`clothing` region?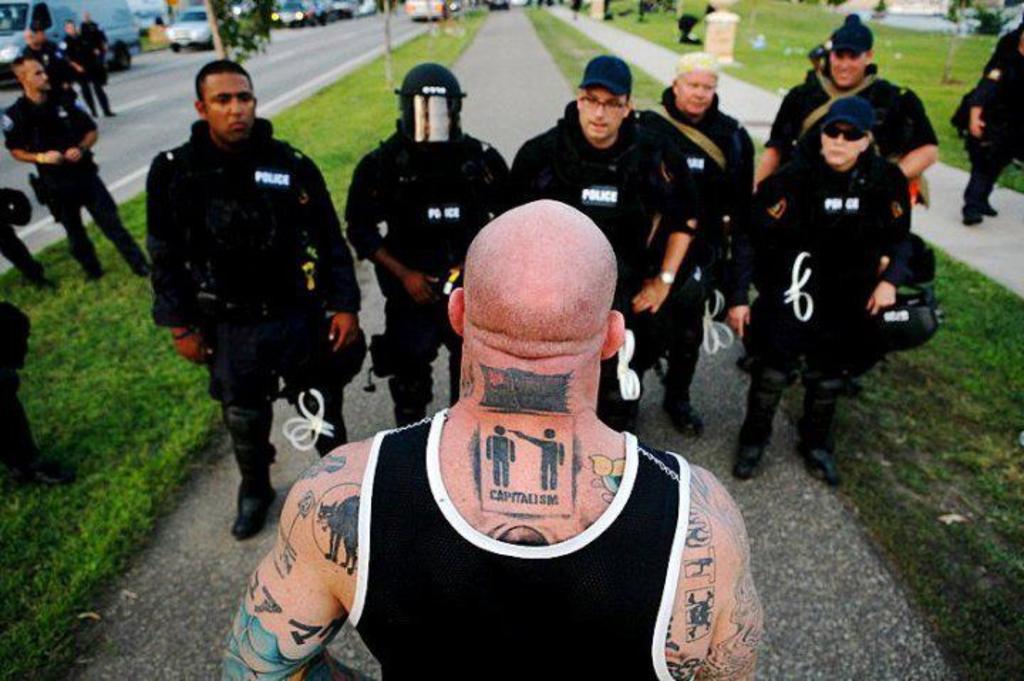
[left=346, top=391, right=693, bottom=680]
